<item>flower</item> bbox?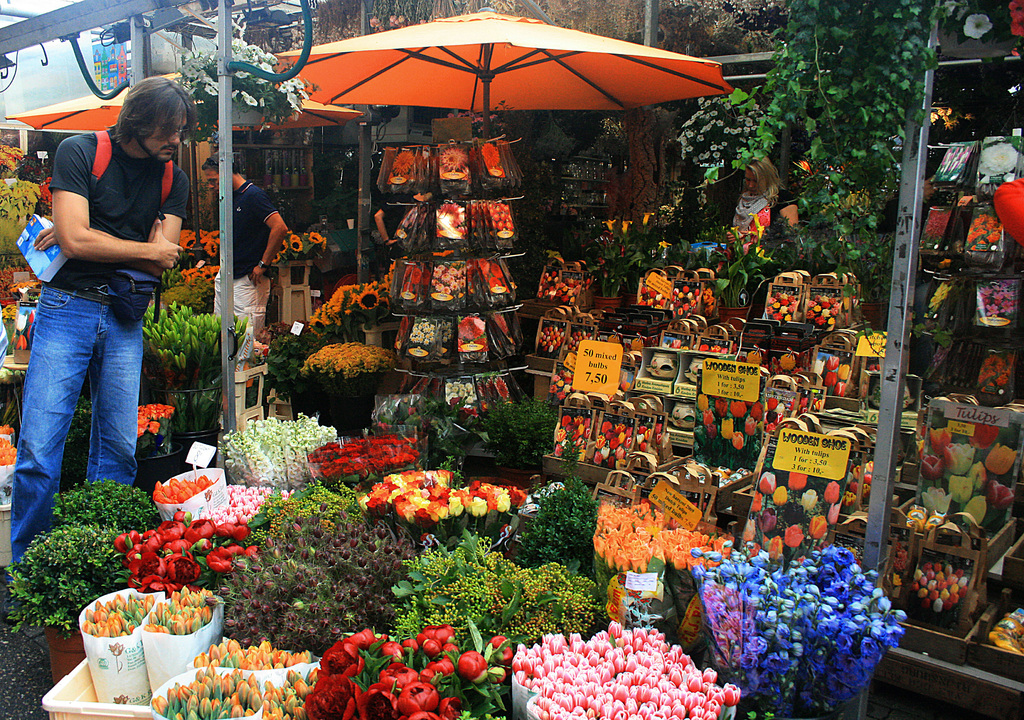
(x1=748, y1=213, x2=761, y2=227)
